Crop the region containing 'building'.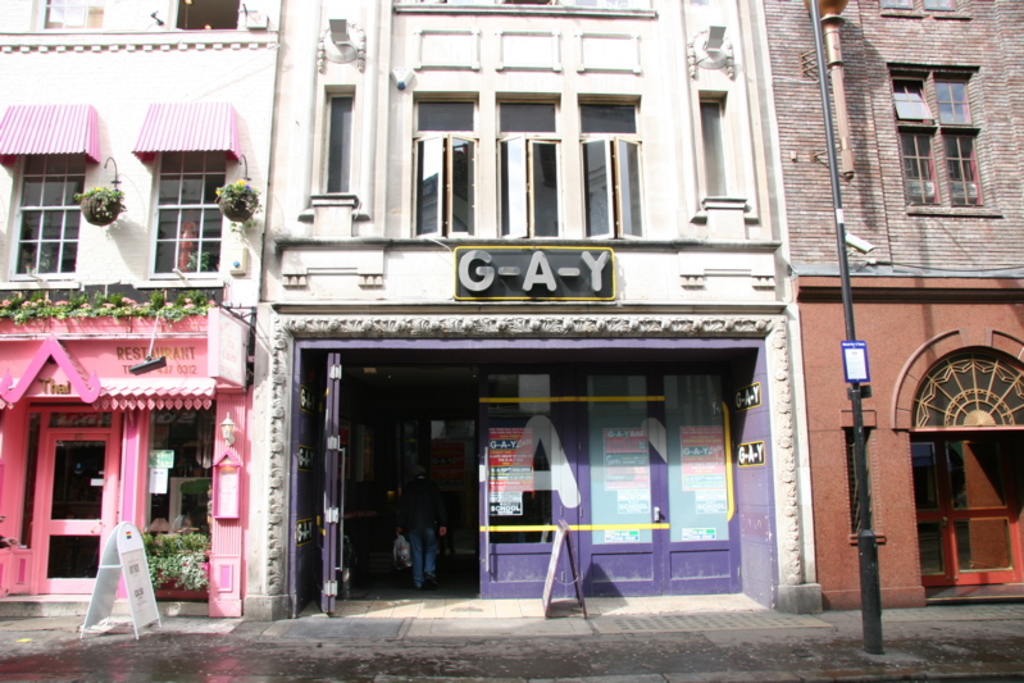
Crop region: crop(0, 0, 281, 614).
